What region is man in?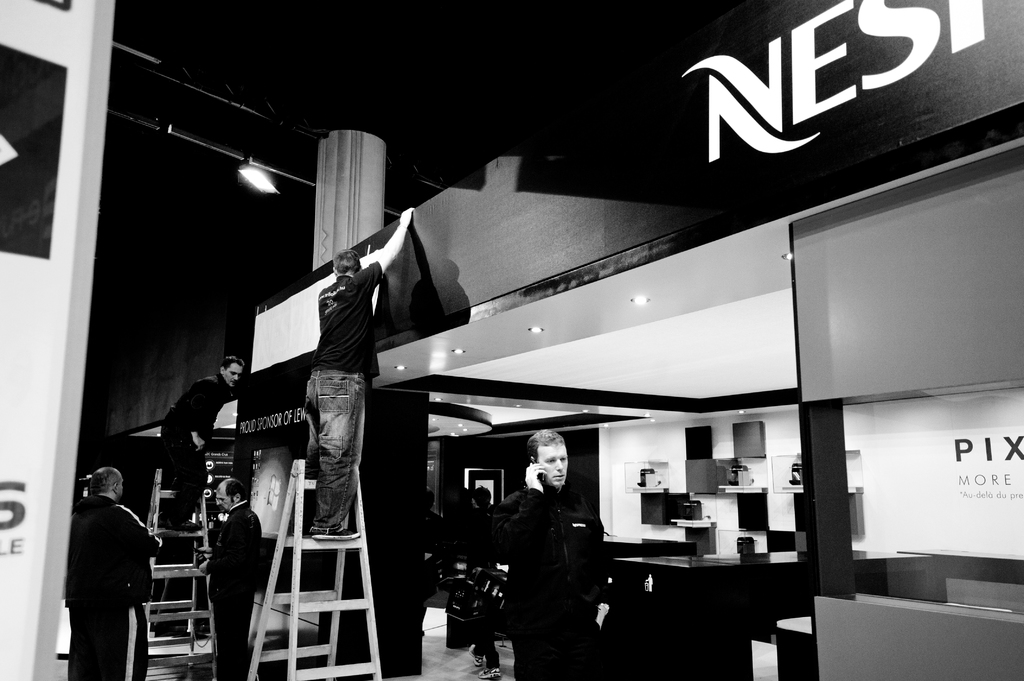
x1=61 y1=466 x2=164 y2=680.
